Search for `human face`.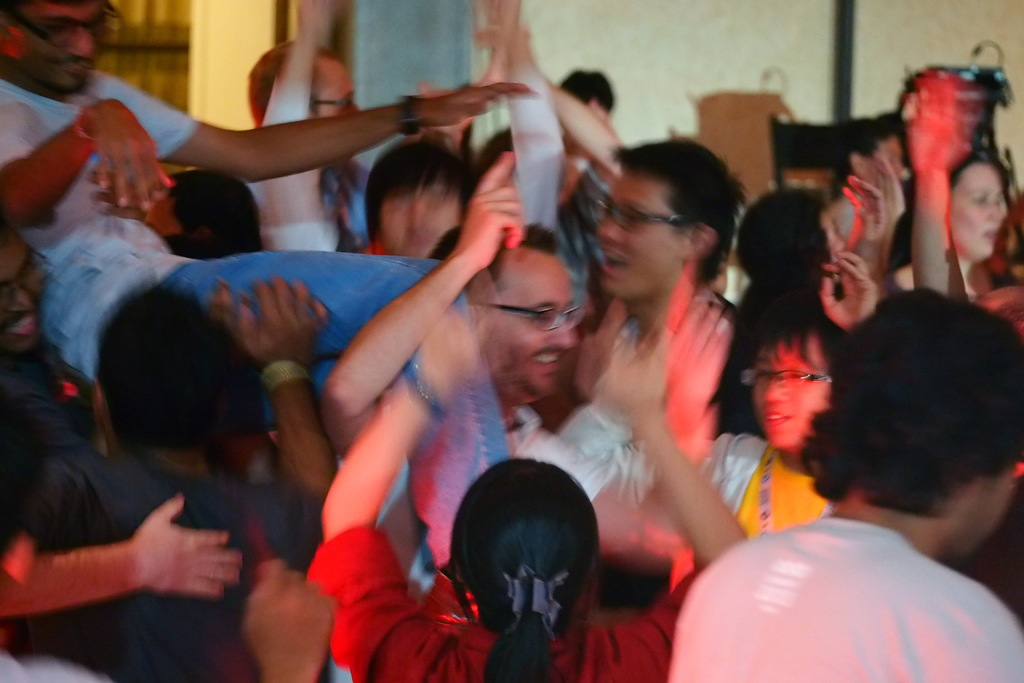
Found at <region>314, 55, 356, 159</region>.
